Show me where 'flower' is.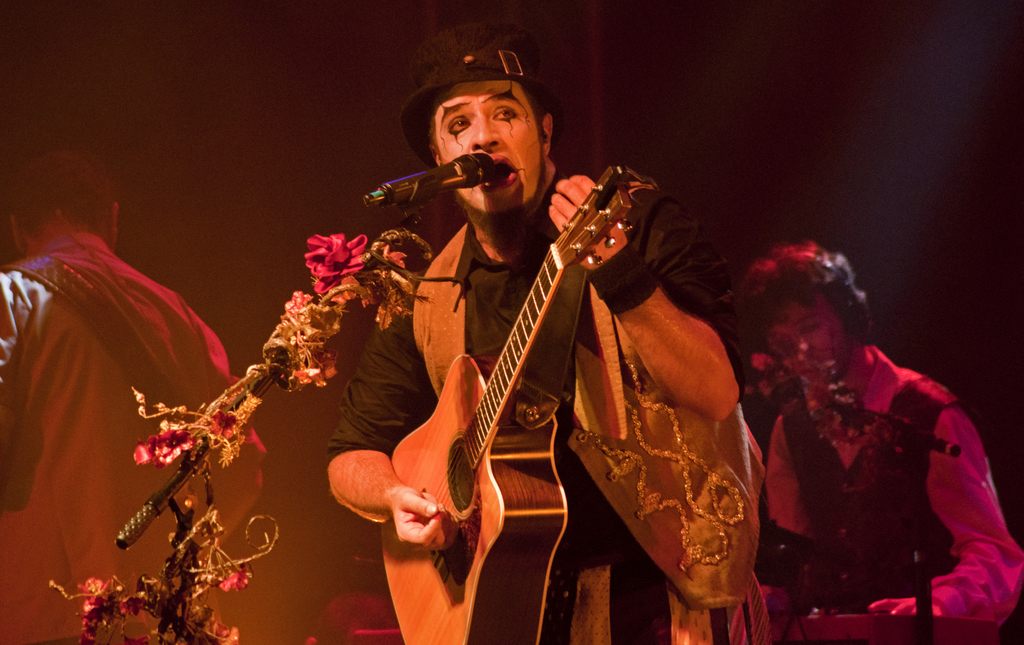
'flower' is at 218 562 257 597.
